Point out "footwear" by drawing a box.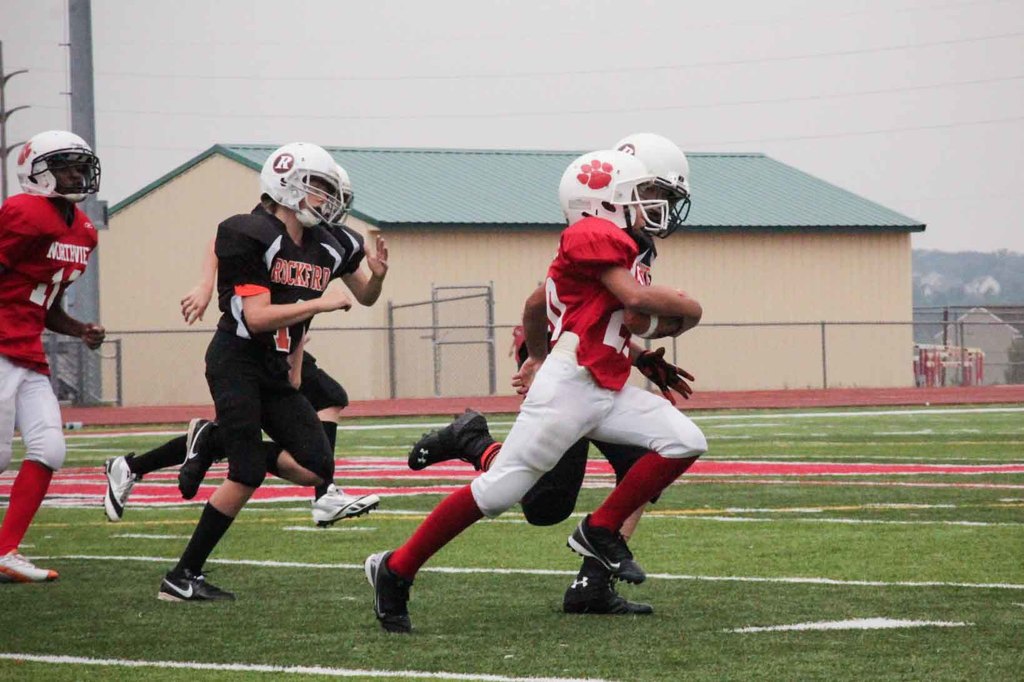
<box>406,409,489,471</box>.
